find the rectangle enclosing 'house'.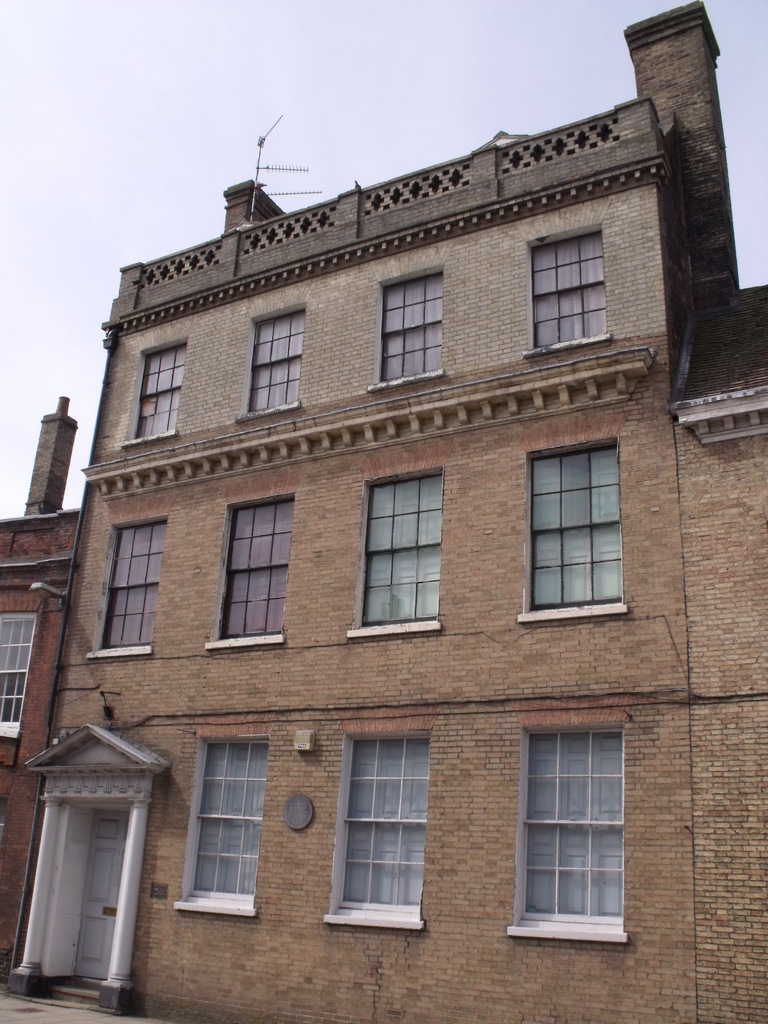
left=11, top=6, right=767, bottom=1023.
